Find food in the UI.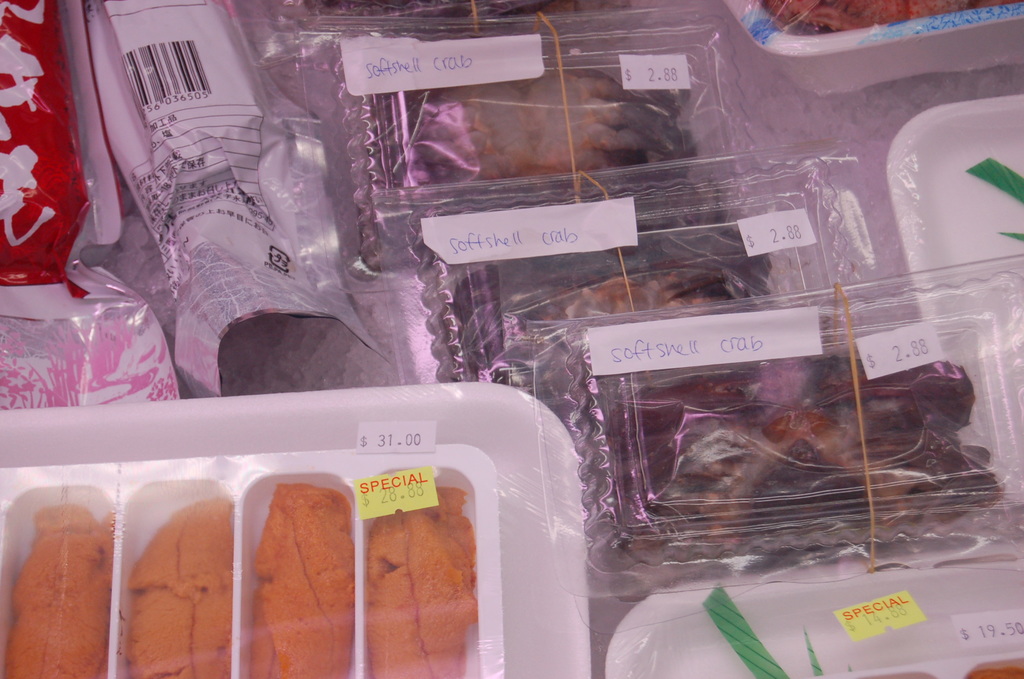
UI element at bbox=[963, 662, 1023, 678].
